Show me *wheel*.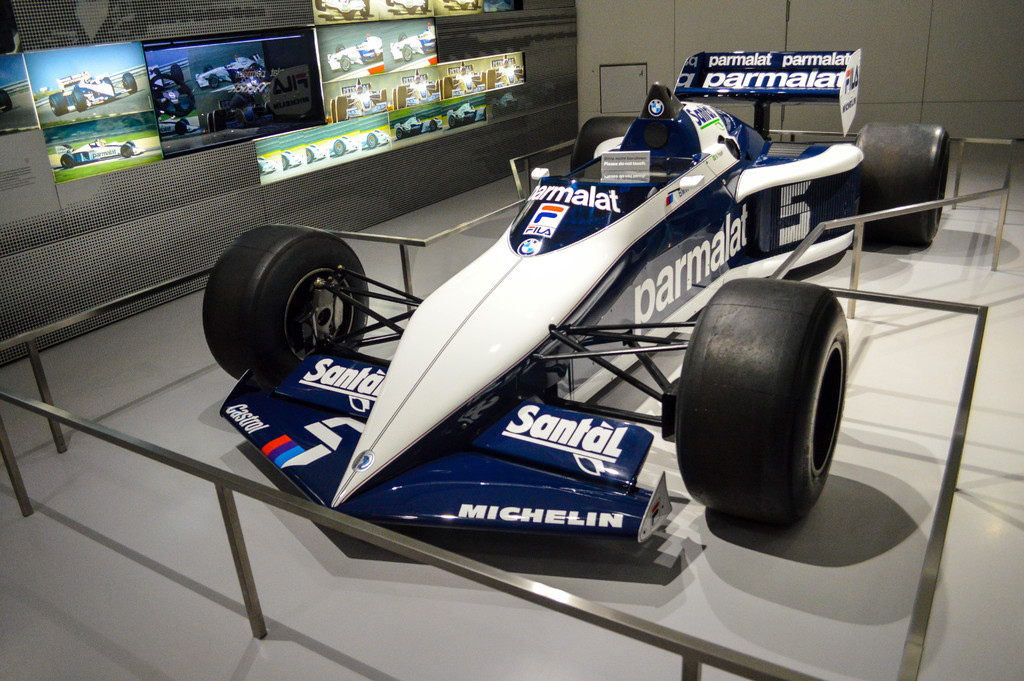
*wheel* is here: box(50, 93, 65, 114).
